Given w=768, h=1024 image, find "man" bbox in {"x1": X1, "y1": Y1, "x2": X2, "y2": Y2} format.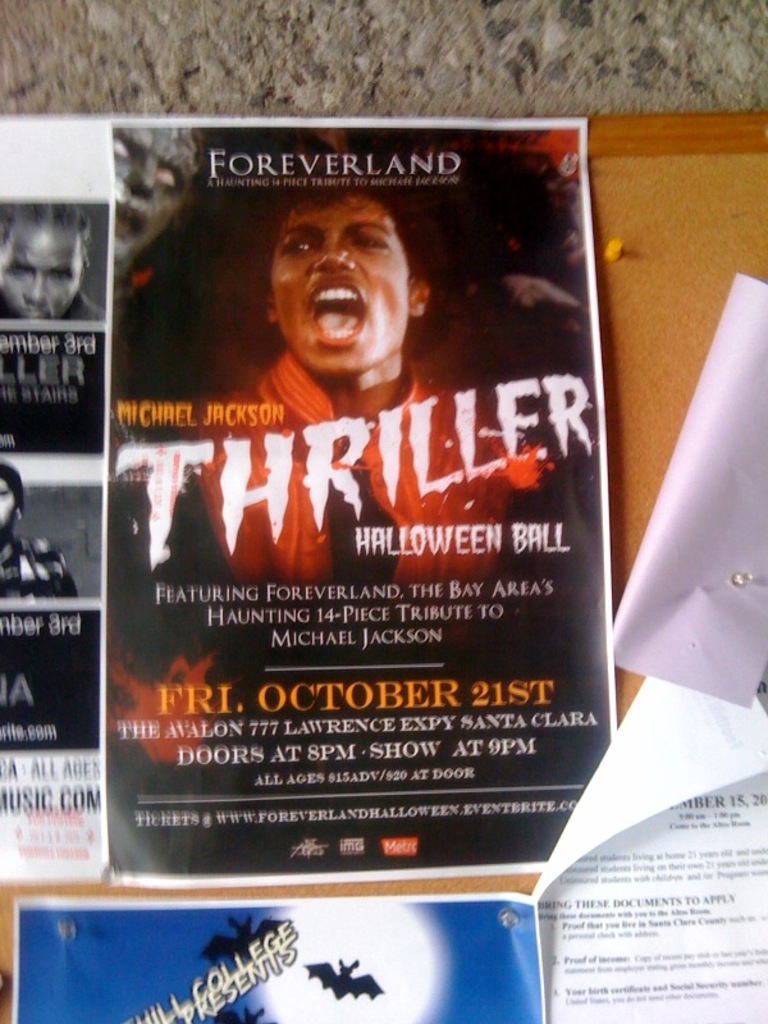
{"x1": 169, "y1": 155, "x2": 513, "y2": 631}.
